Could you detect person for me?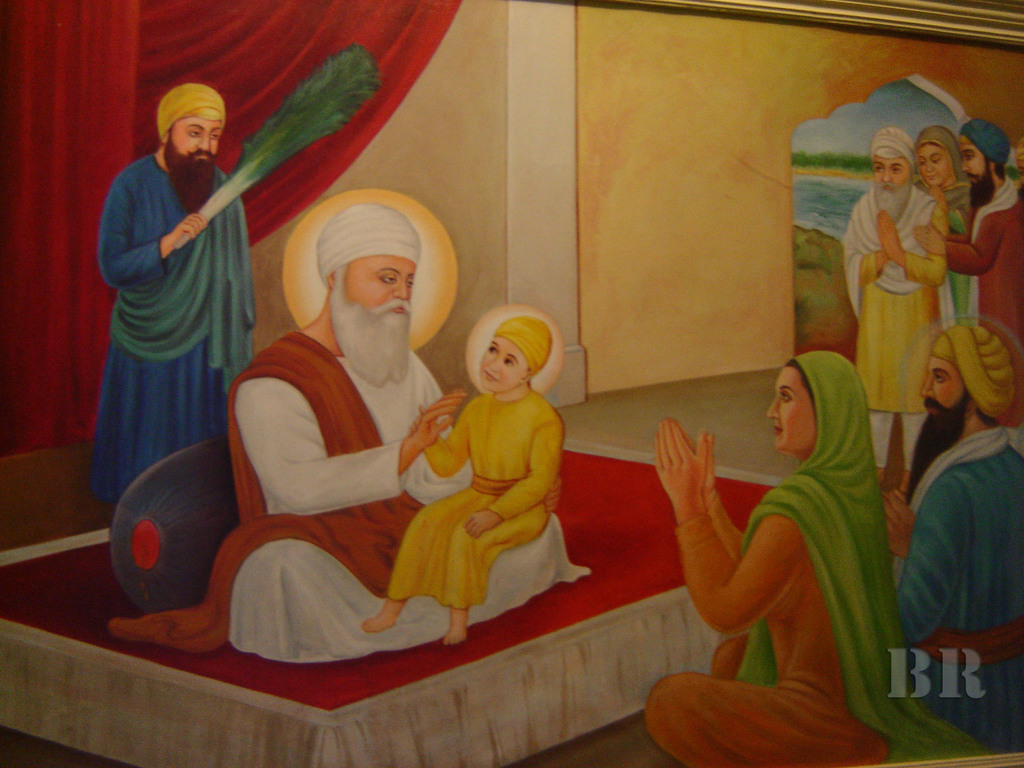
Detection result: BBox(917, 116, 1023, 457).
